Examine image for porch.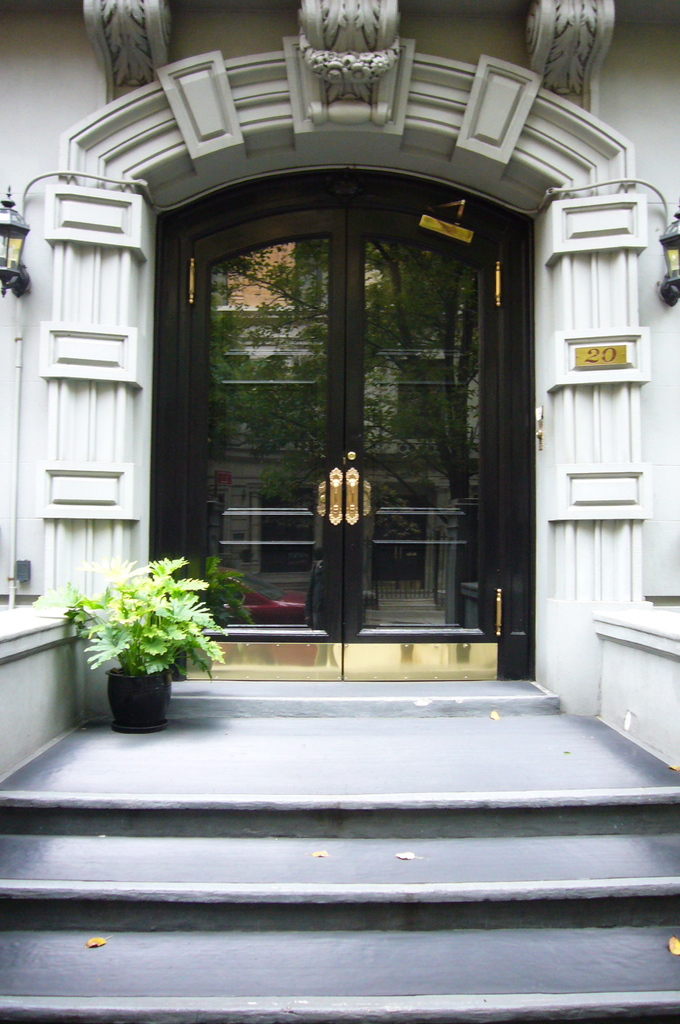
Examination result: (0, 676, 679, 1023).
